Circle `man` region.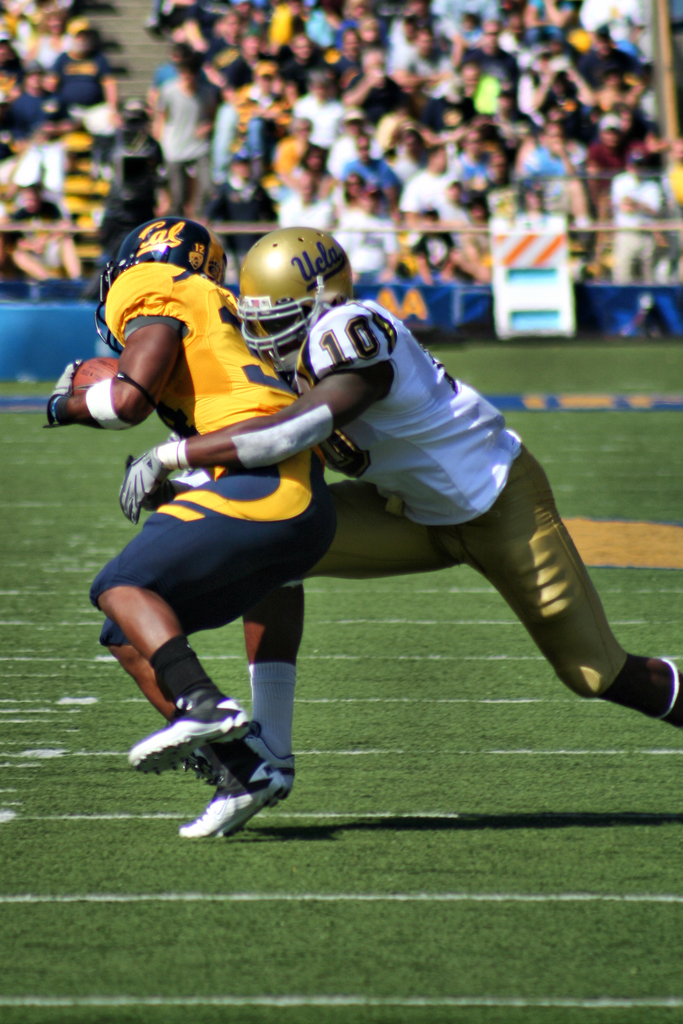
Region: l=67, t=91, r=164, b=262.
